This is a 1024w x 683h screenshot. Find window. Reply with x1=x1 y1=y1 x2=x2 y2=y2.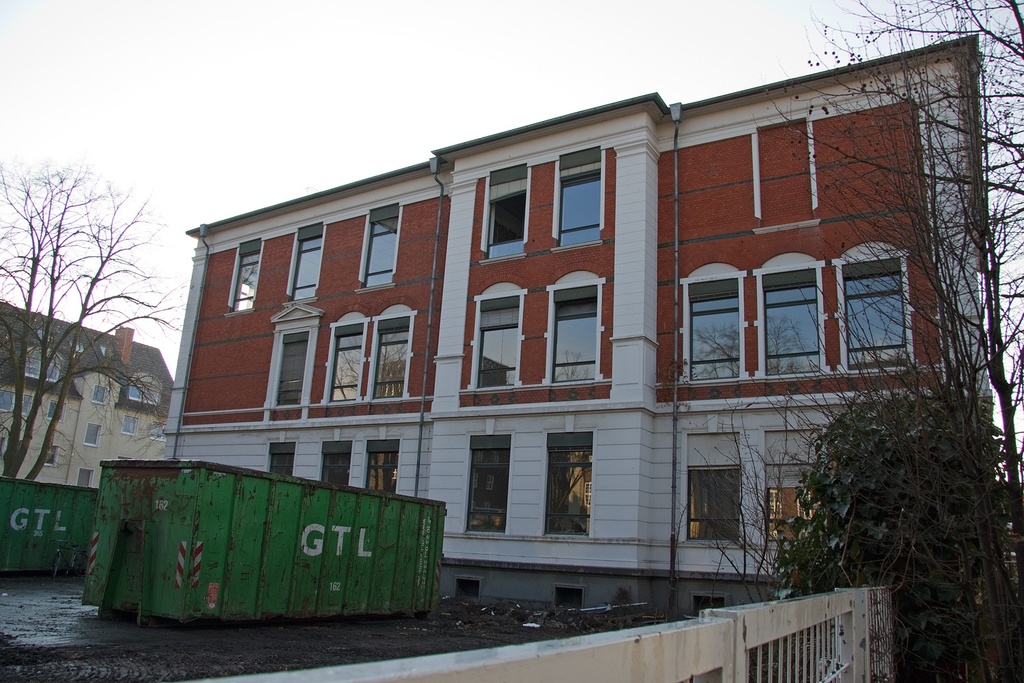
x1=292 y1=222 x2=326 y2=298.
